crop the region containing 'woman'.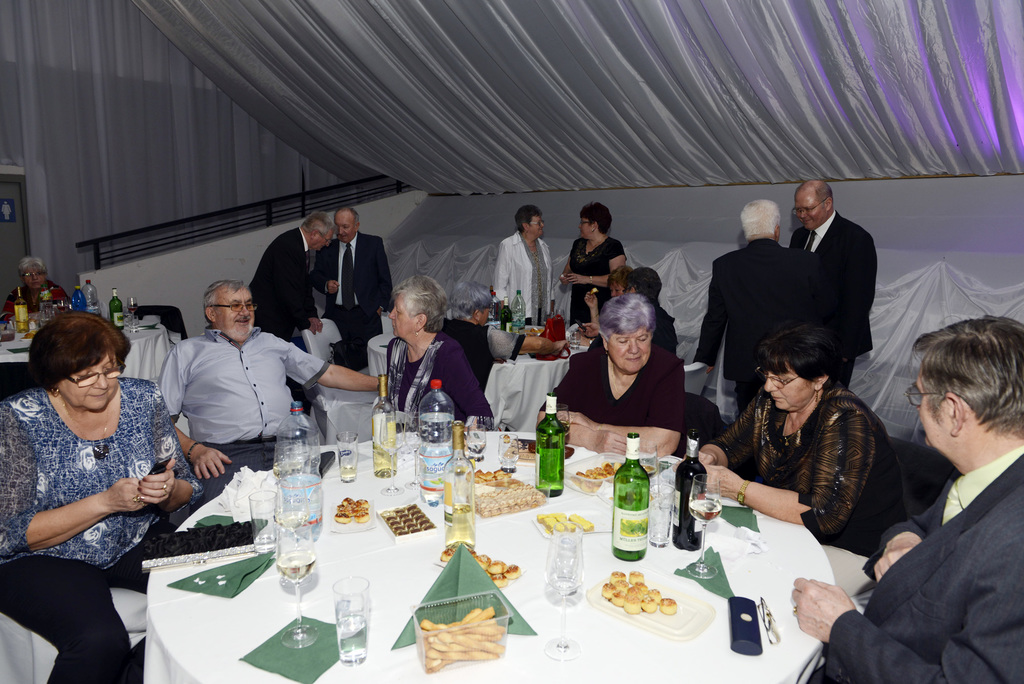
Crop region: 375,273,493,436.
